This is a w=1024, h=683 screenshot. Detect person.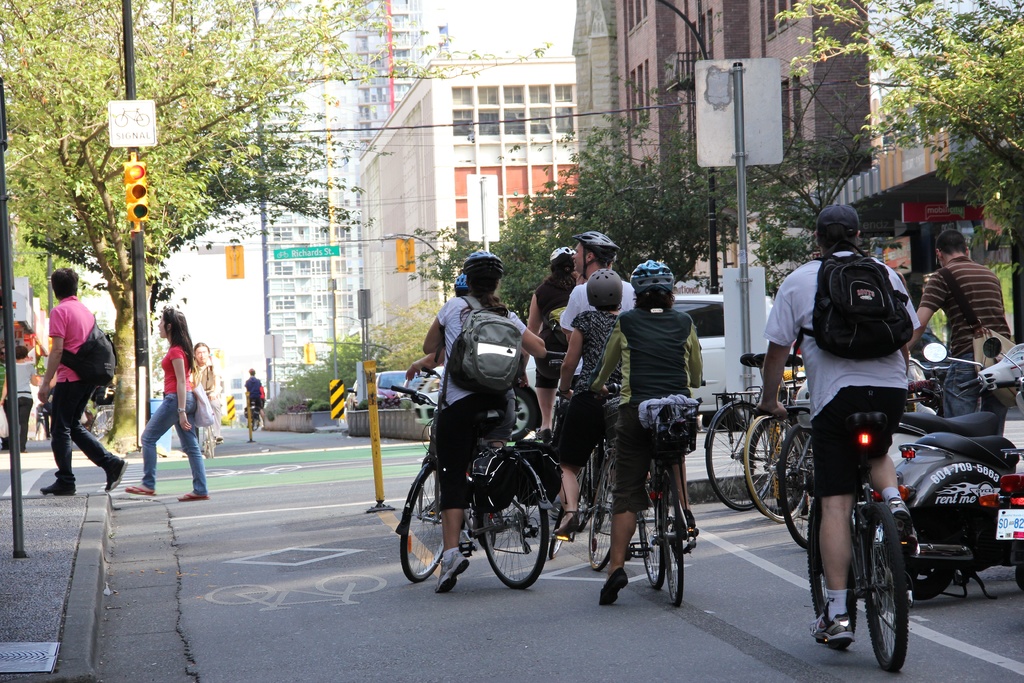
(551, 231, 637, 367).
